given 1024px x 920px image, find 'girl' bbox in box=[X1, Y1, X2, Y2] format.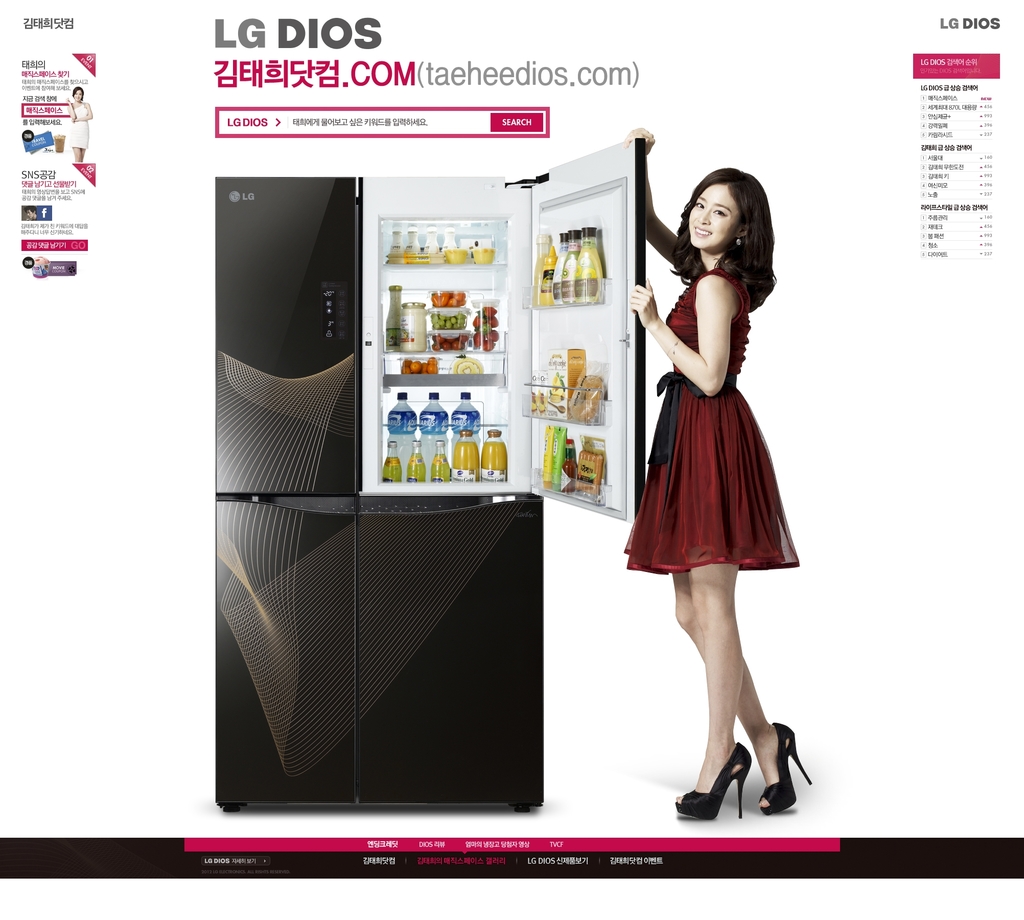
box=[616, 115, 818, 817].
